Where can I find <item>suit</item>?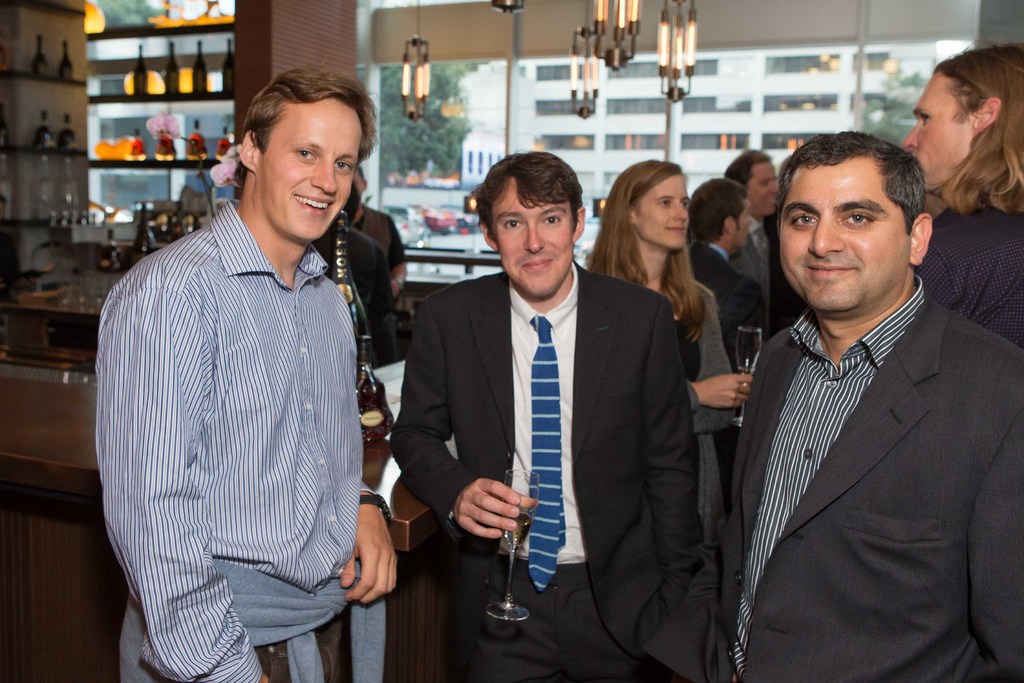
You can find it at locate(720, 283, 1023, 682).
